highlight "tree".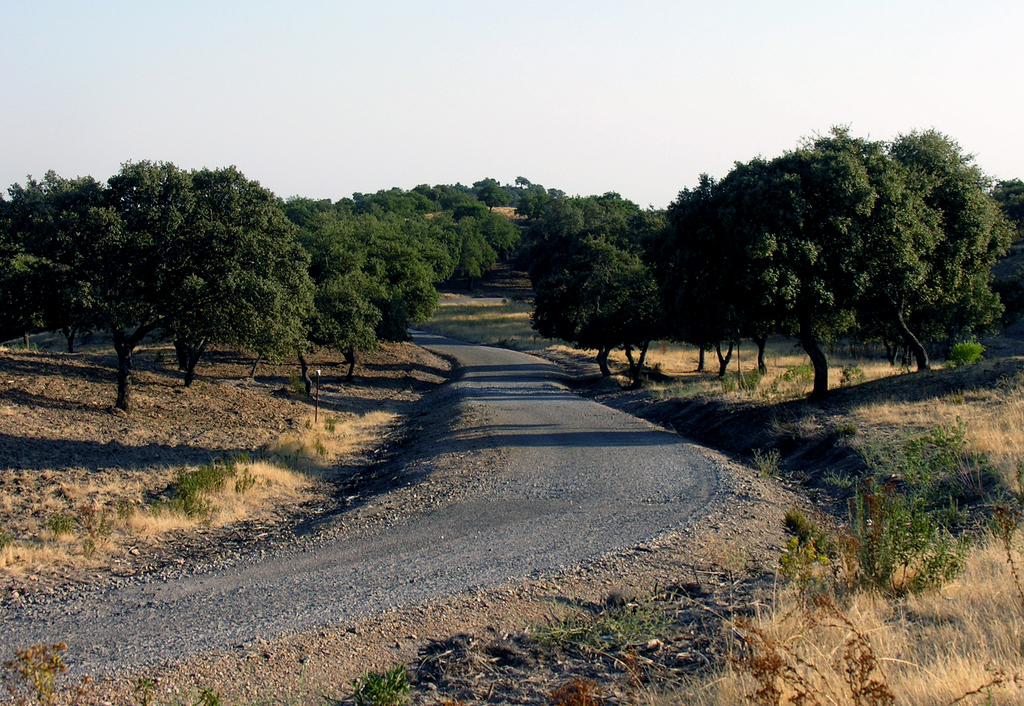
Highlighted region: bbox(527, 225, 675, 379).
